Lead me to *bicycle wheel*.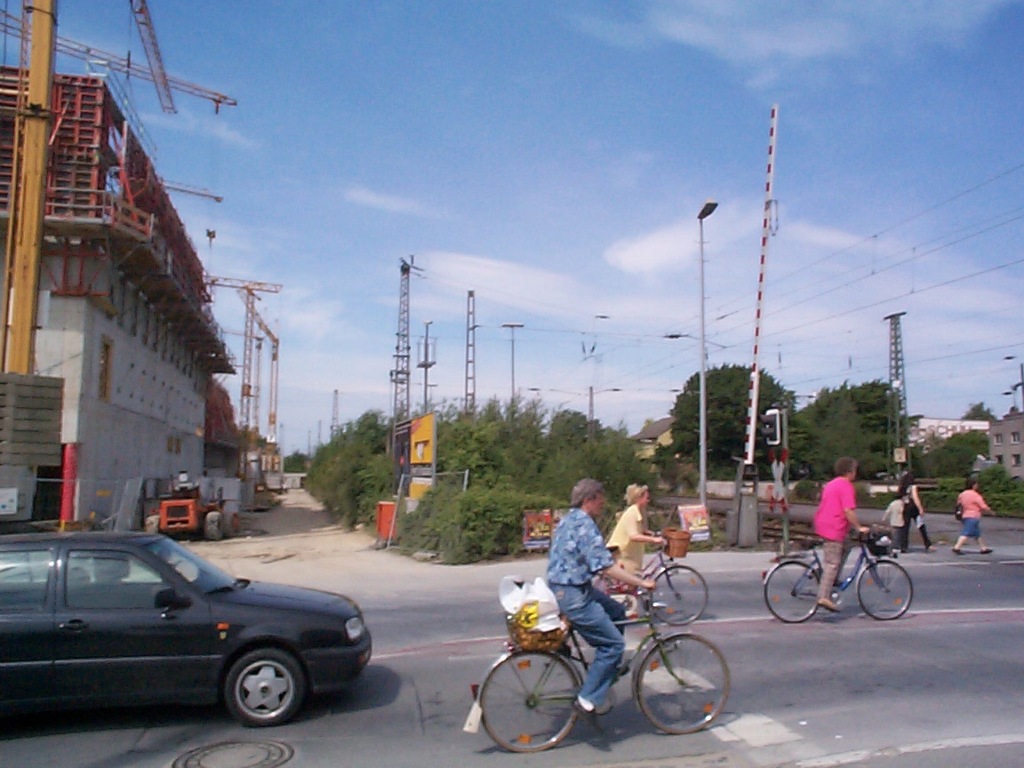
Lead to Rect(649, 564, 709, 628).
